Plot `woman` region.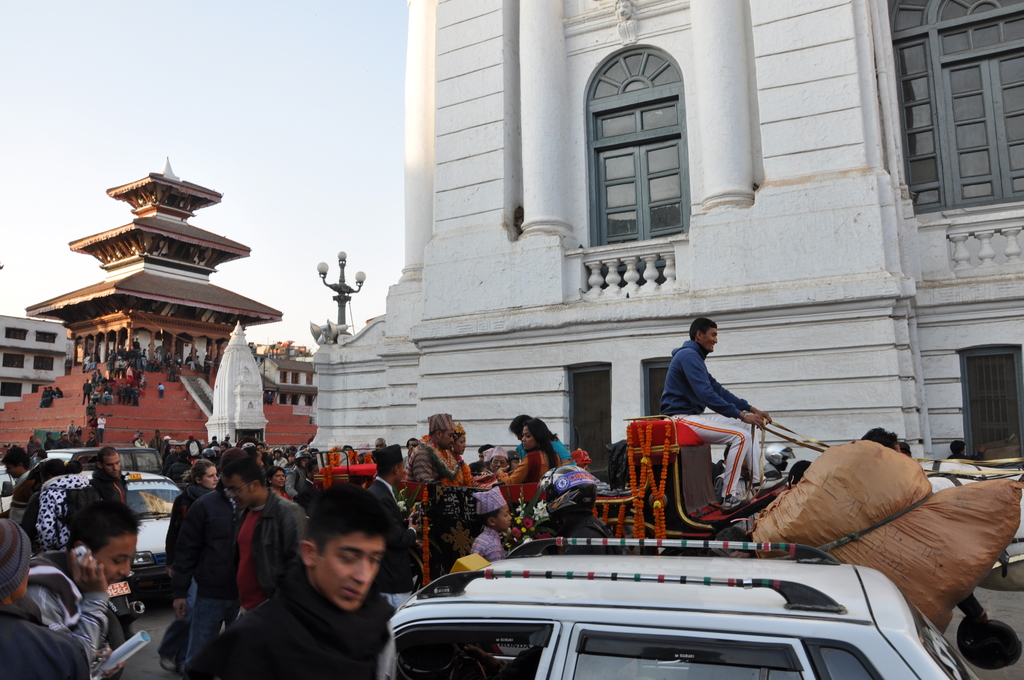
Plotted at Rect(449, 425, 465, 464).
